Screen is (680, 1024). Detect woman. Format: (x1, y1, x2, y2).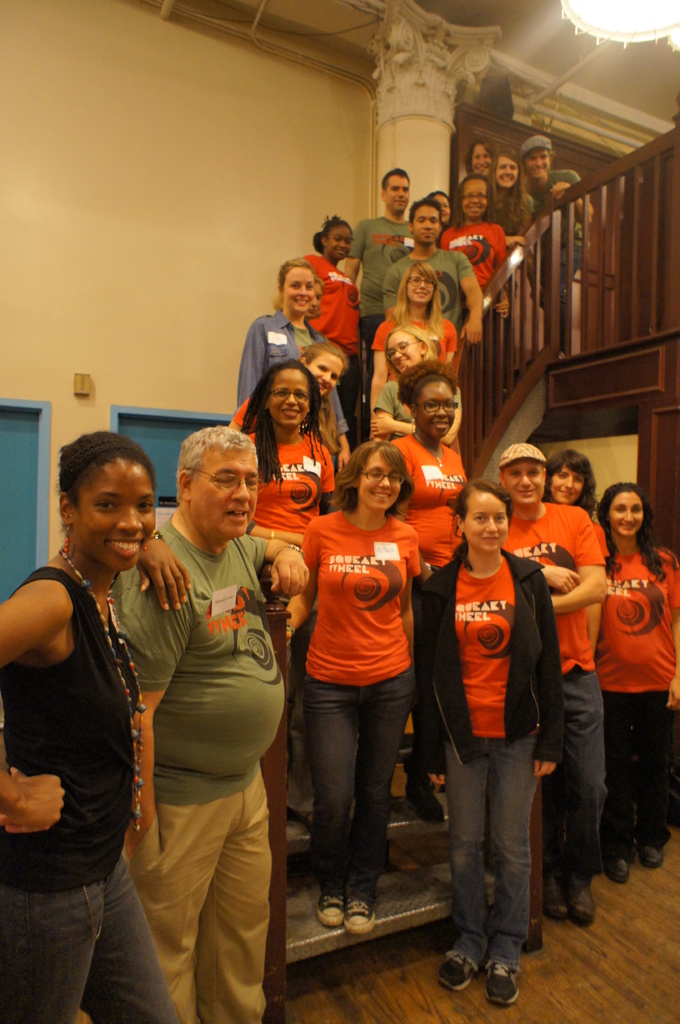
(550, 453, 590, 508).
